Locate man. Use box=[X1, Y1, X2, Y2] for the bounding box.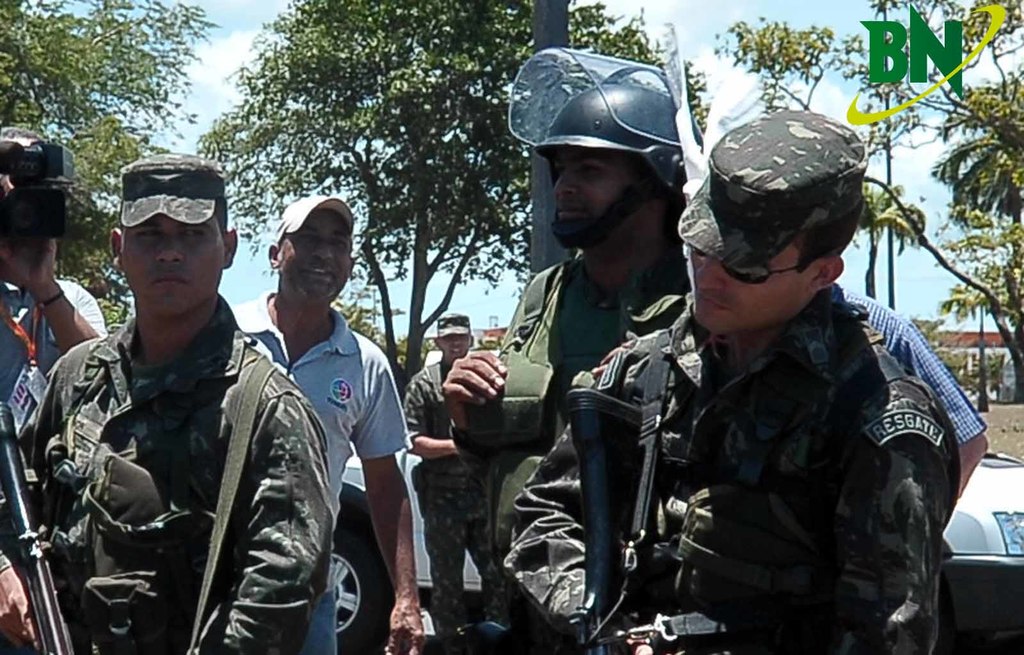
box=[38, 152, 326, 654].
